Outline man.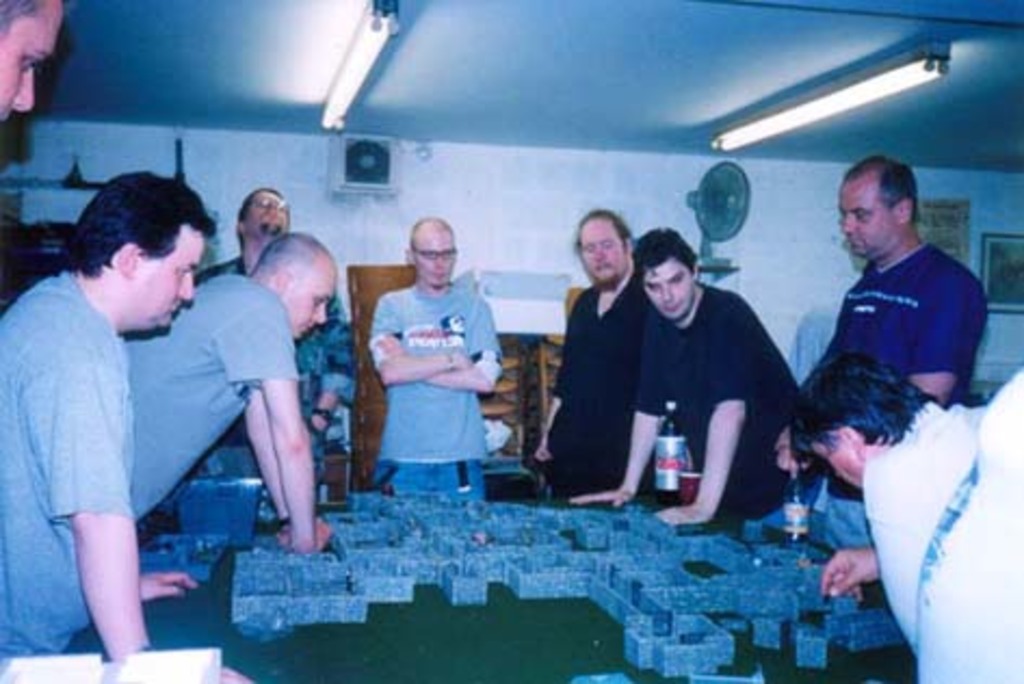
Outline: bbox(132, 229, 338, 569).
